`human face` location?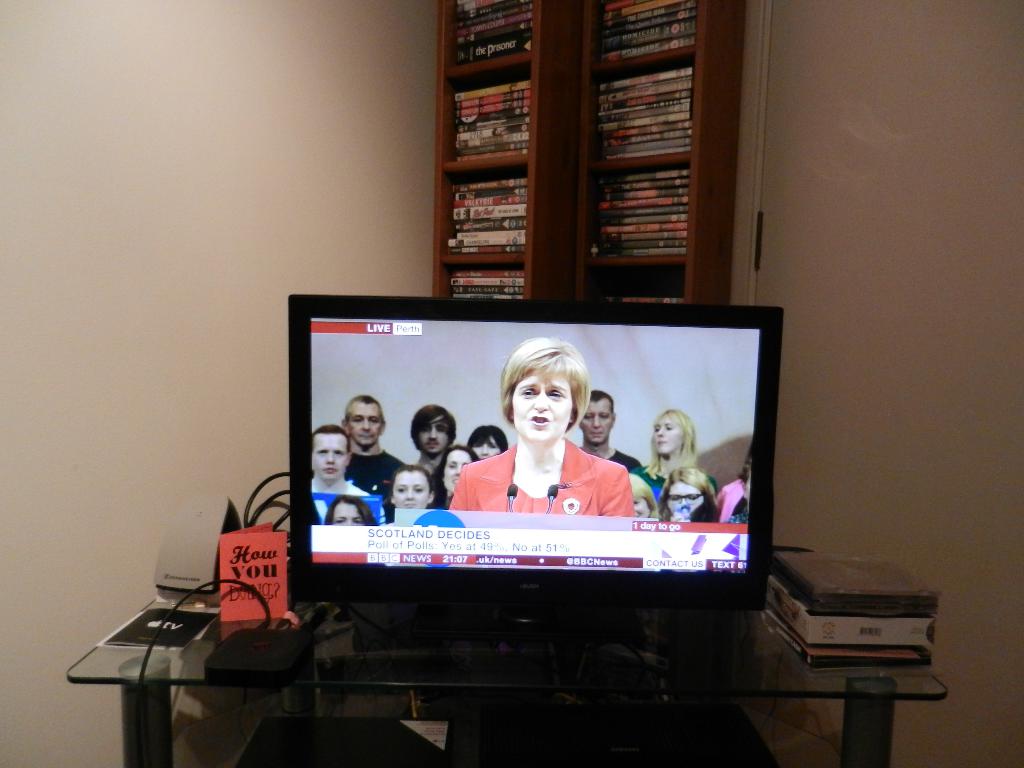
crop(657, 415, 682, 455)
